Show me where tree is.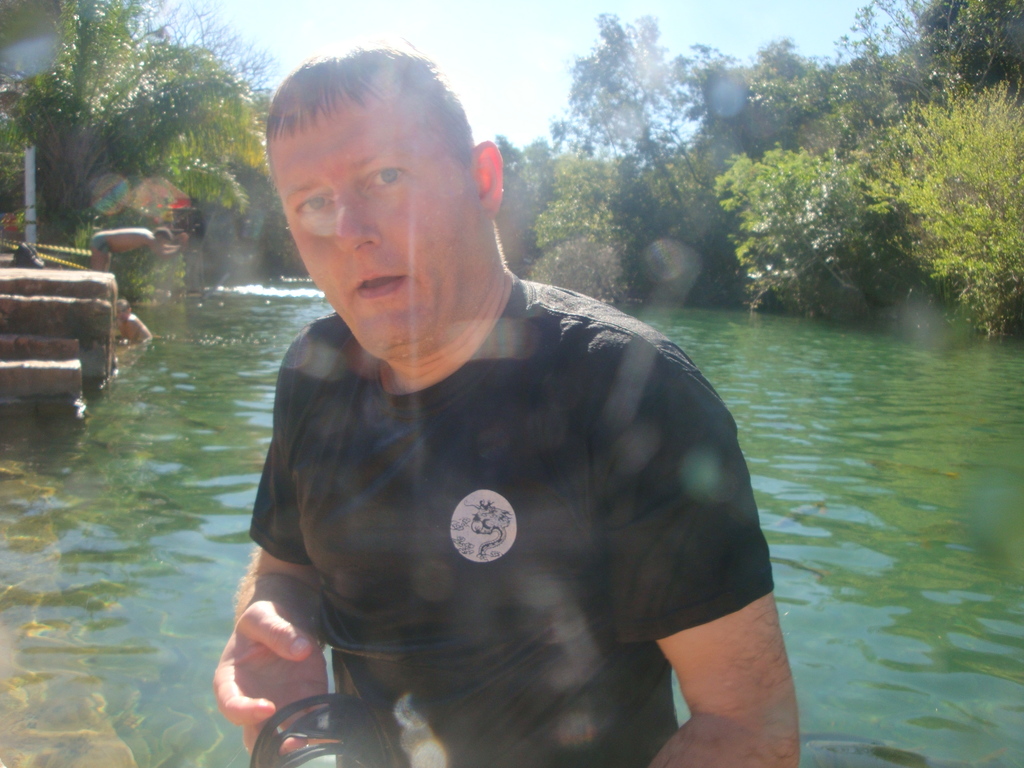
tree is at x1=493 y1=134 x2=558 y2=242.
